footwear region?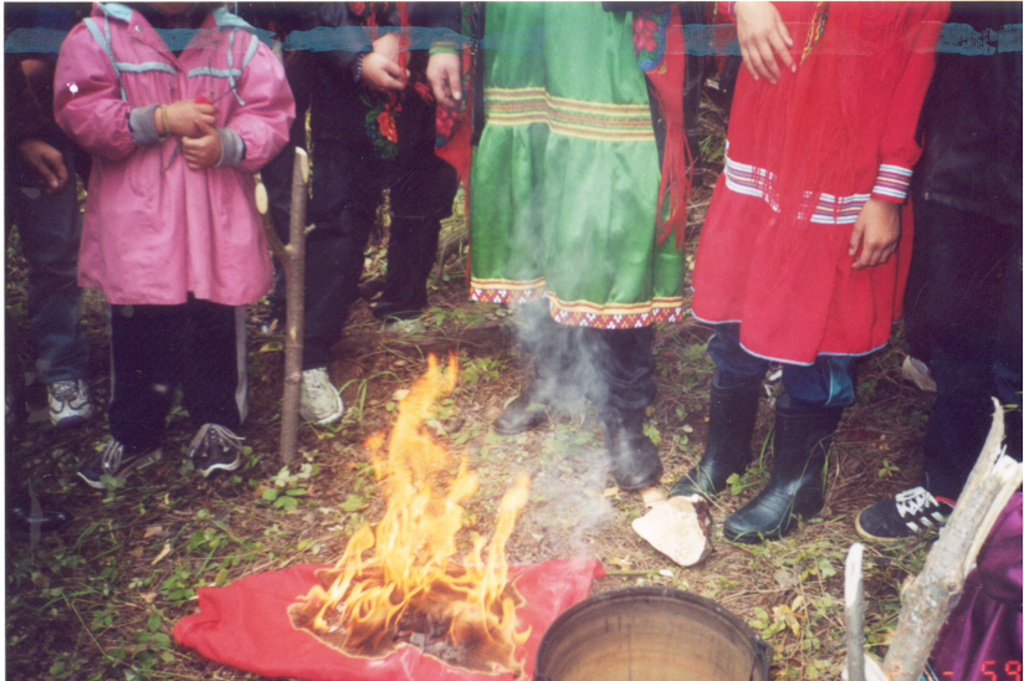
{"left": 378, "top": 313, "right": 430, "bottom": 337}
